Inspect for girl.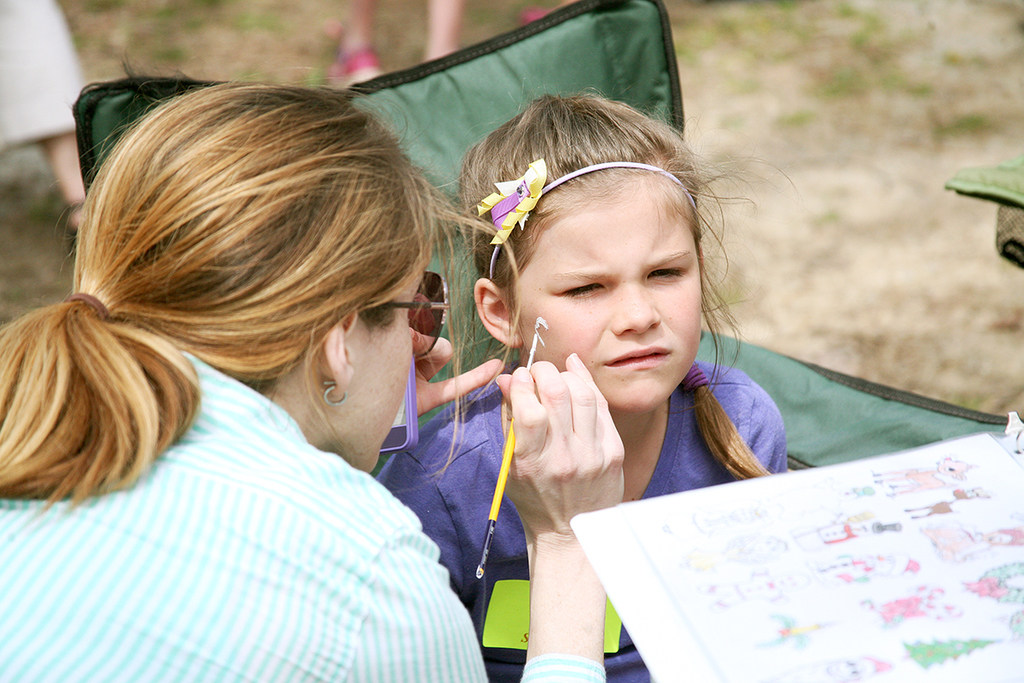
Inspection: 0, 61, 621, 682.
